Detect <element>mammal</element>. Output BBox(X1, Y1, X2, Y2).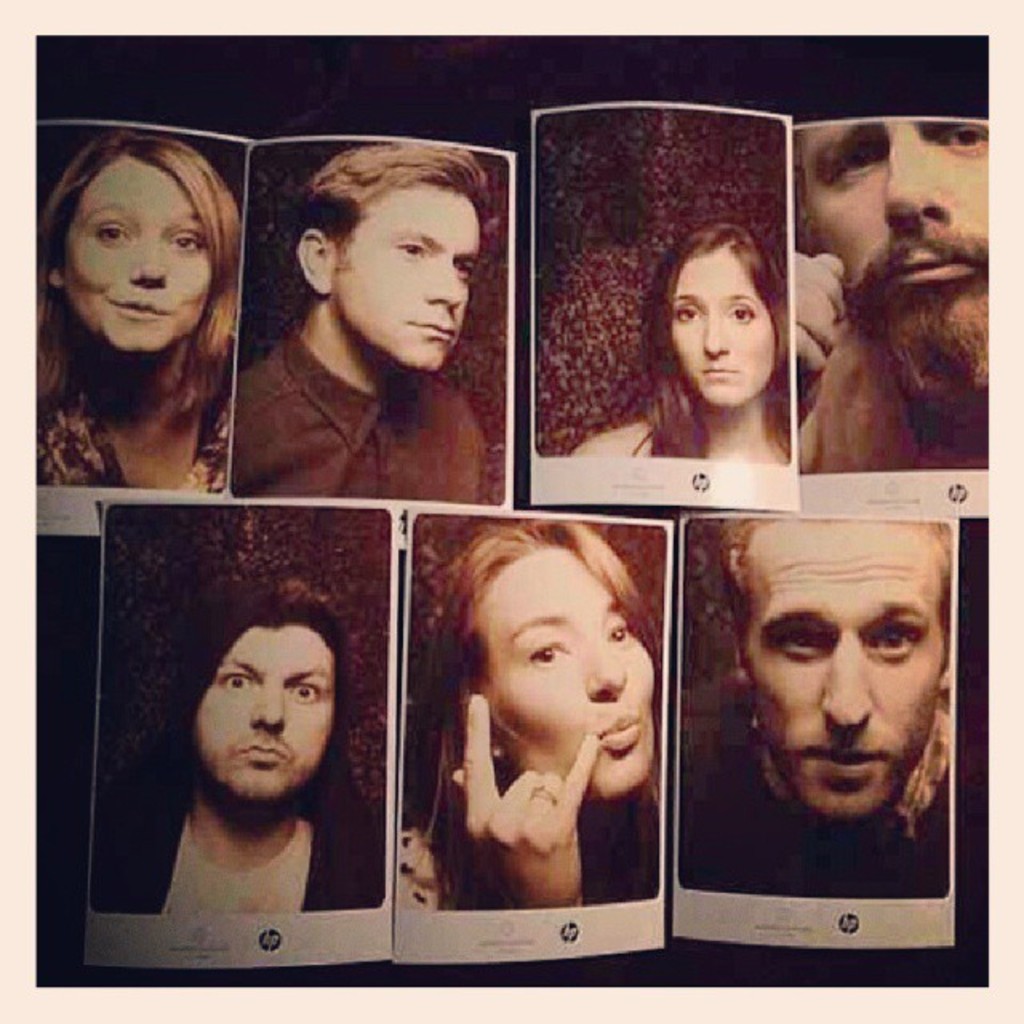
BBox(573, 224, 766, 467).
